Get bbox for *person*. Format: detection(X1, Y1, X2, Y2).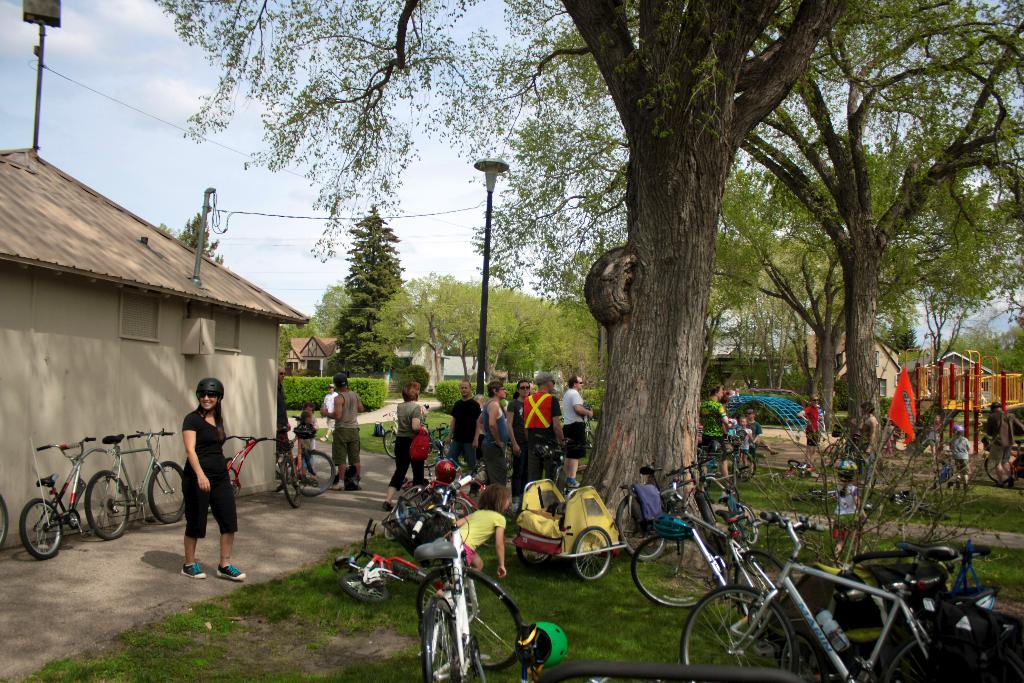
detection(297, 408, 313, 481).
